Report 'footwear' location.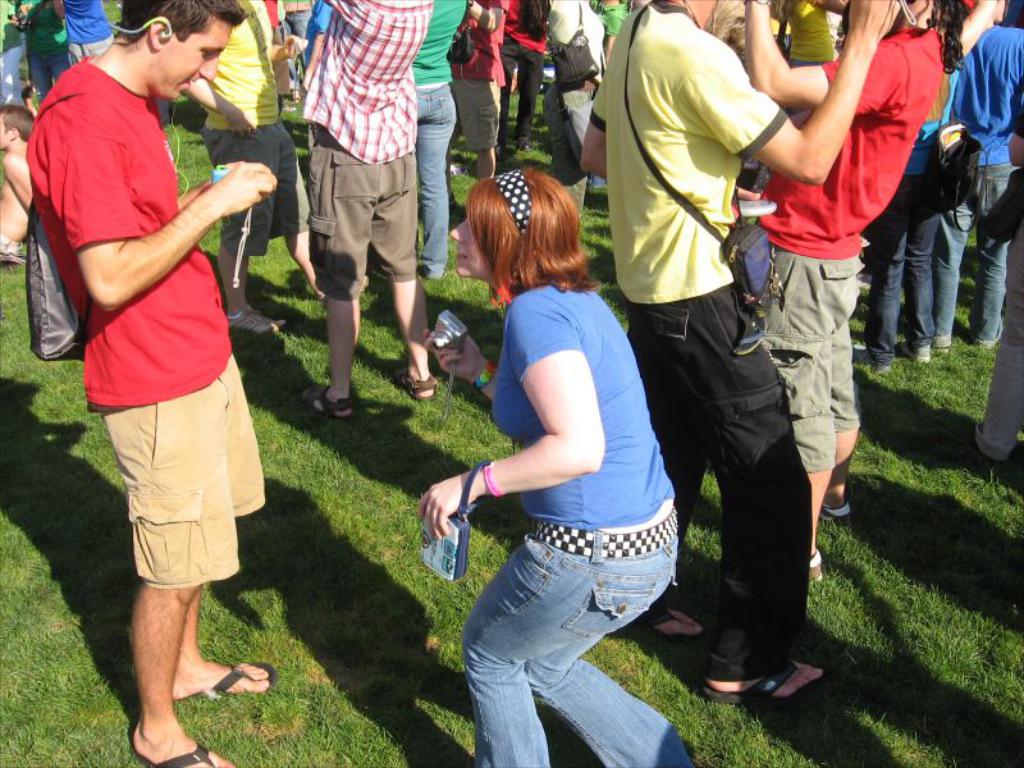
Report: box(141, 732, 224, 767).
